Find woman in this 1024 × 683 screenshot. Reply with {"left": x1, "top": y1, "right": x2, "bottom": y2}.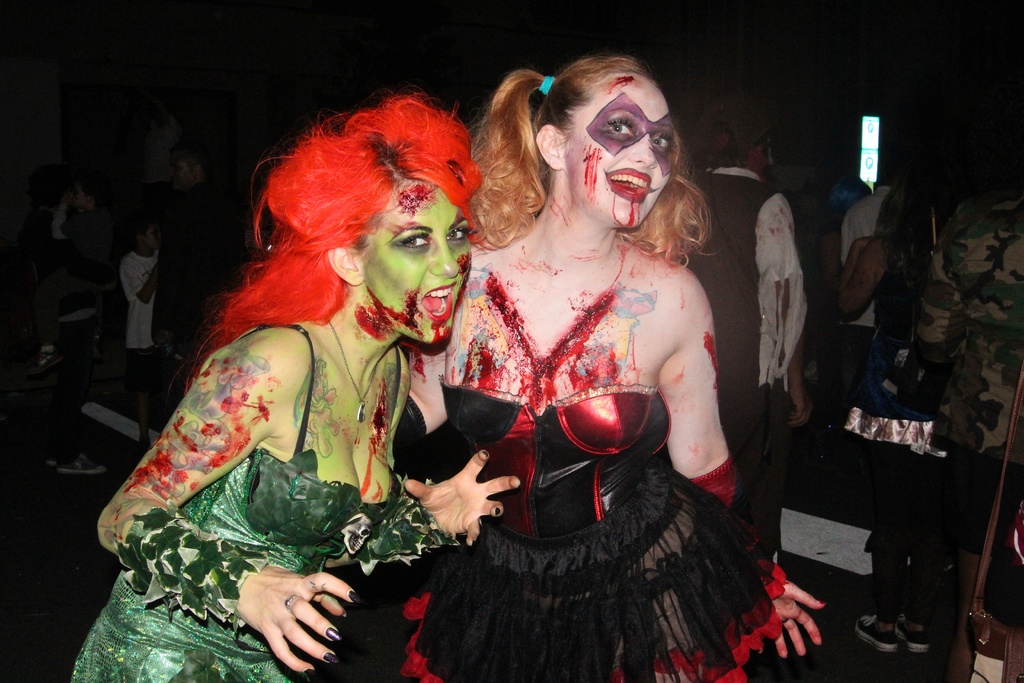
{"left": 427, "top": 40, "right": 786, "bottom": 682}.
